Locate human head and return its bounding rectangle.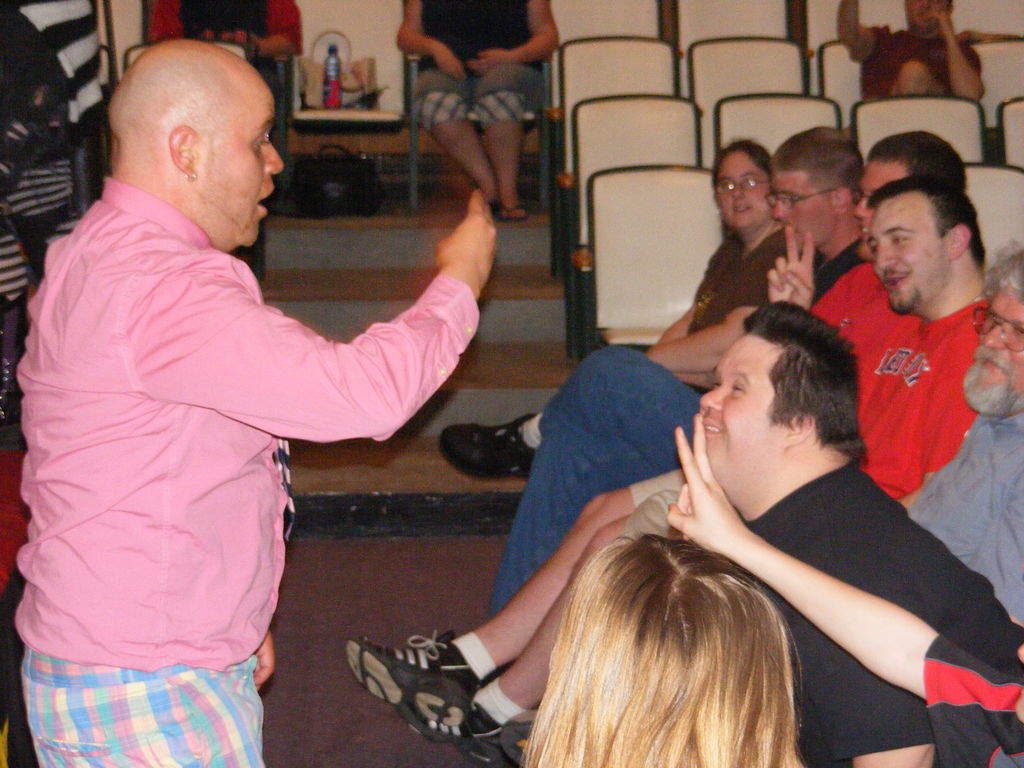
765:125:866:258.
